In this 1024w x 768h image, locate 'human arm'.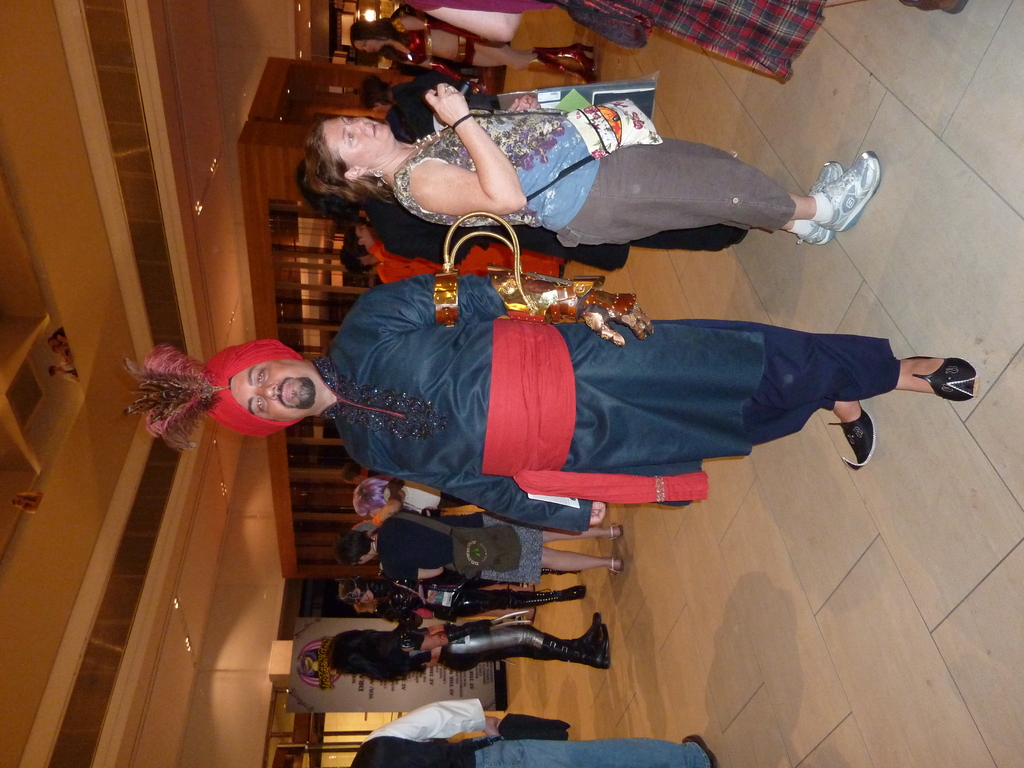
Bounding box: select_region(391, 634, 445, 651).
